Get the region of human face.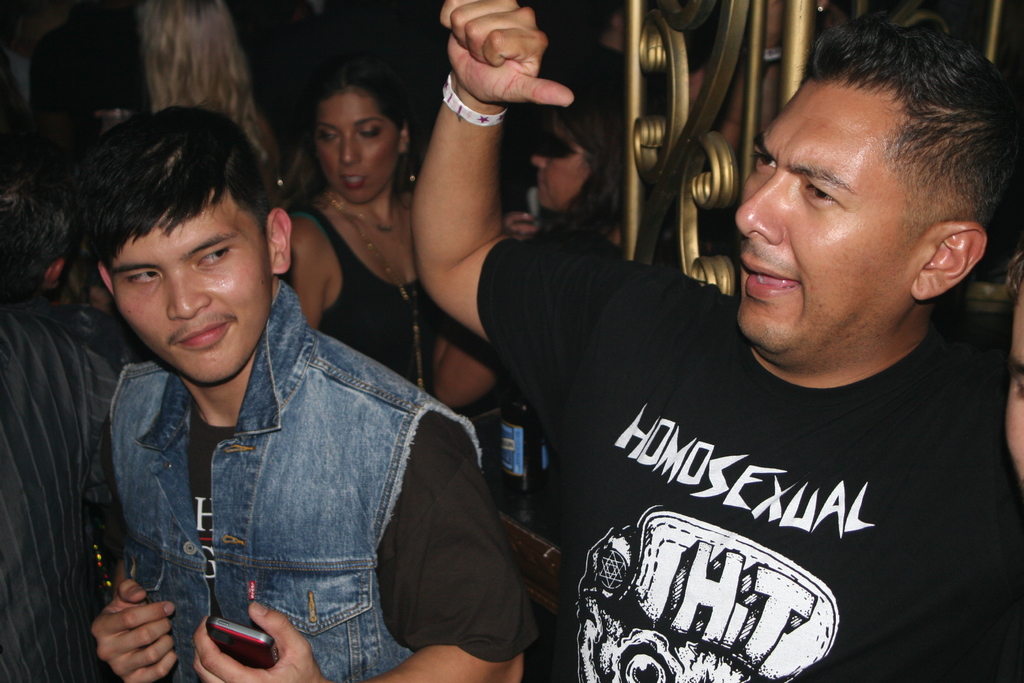
bbox=[316, 90, 400, 202].
